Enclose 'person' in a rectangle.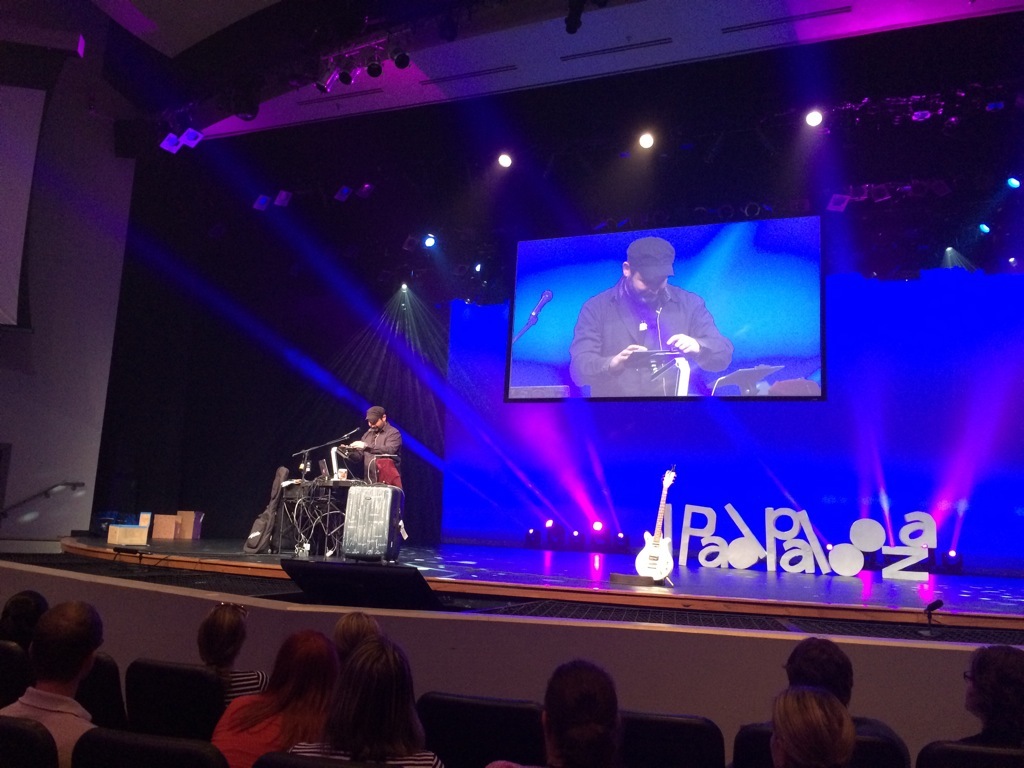
bbox(915, 648, 1023, 767).
